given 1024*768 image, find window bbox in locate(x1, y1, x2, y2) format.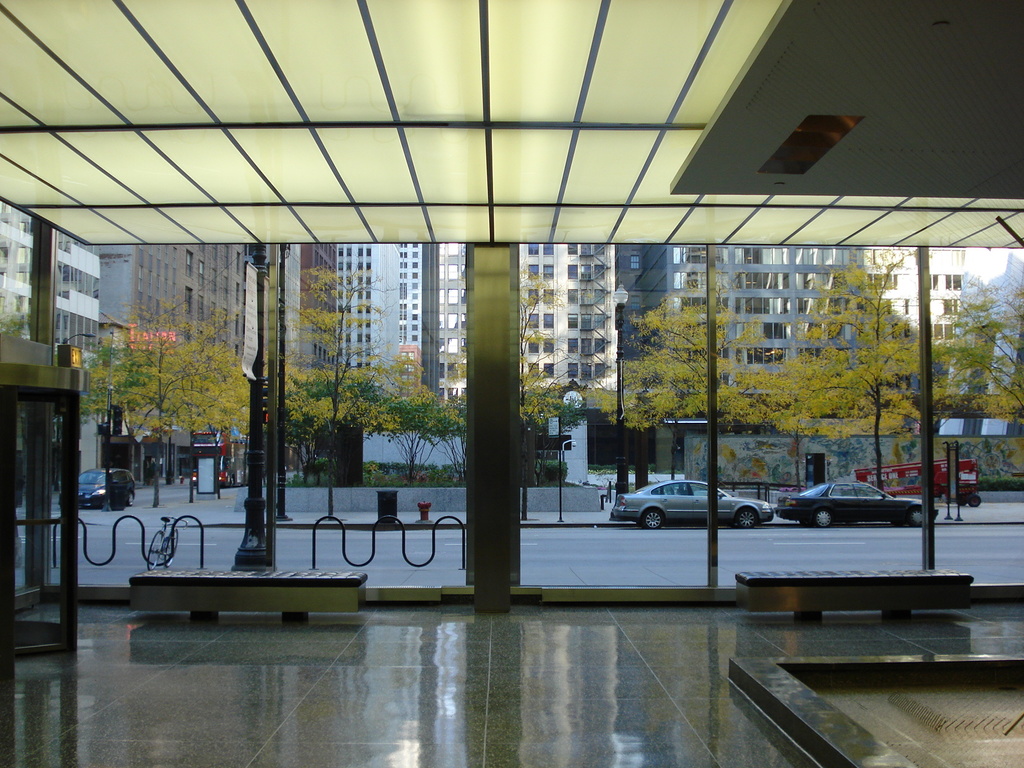
locate(632, 255, 641, 273).
